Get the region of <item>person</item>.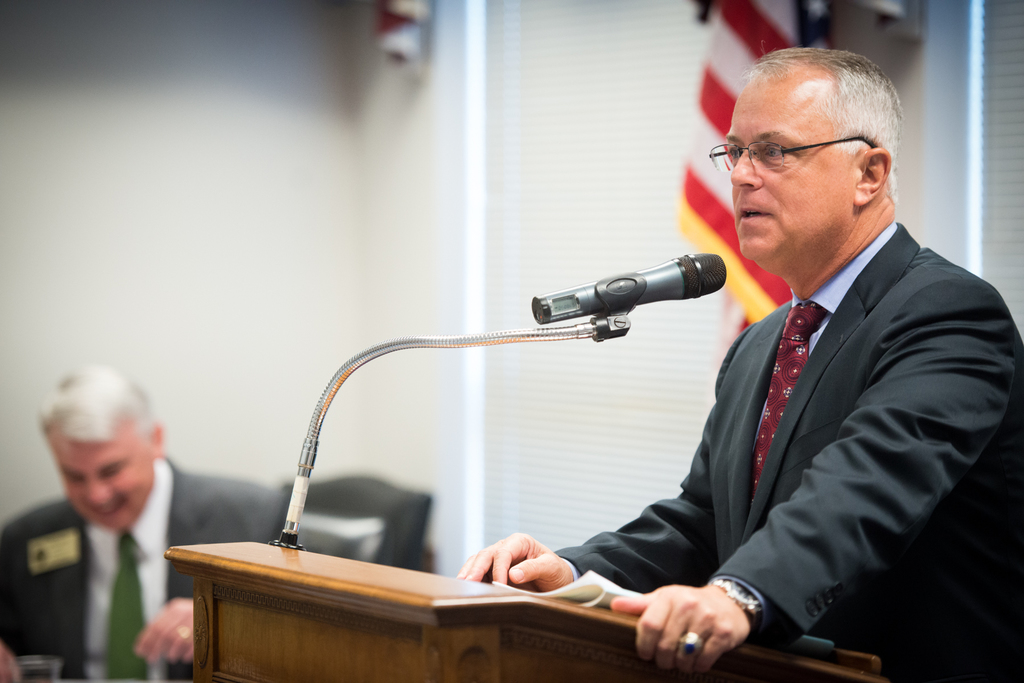
detection(6, 358, 288, 682).
